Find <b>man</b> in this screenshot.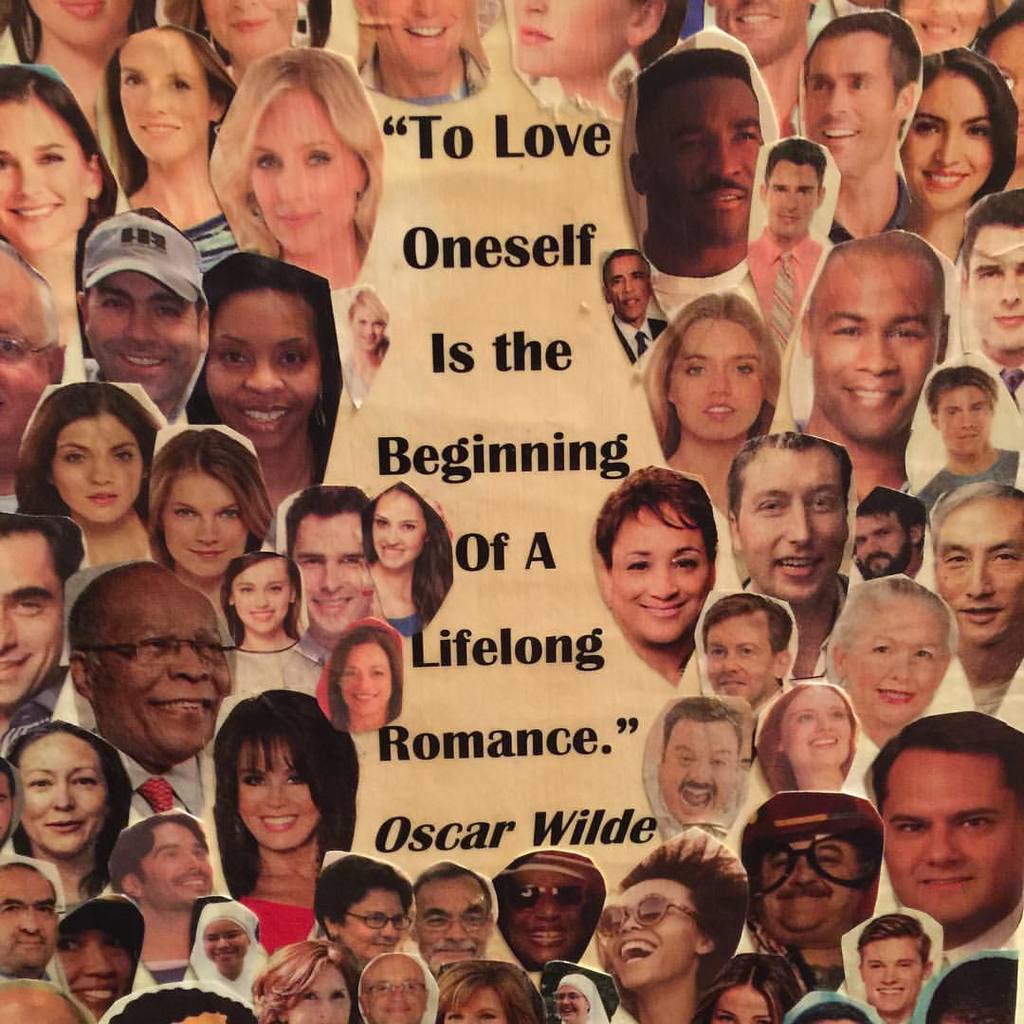
The bounding box for <b>man</b> is select_region(63, 565, 234, 810).
